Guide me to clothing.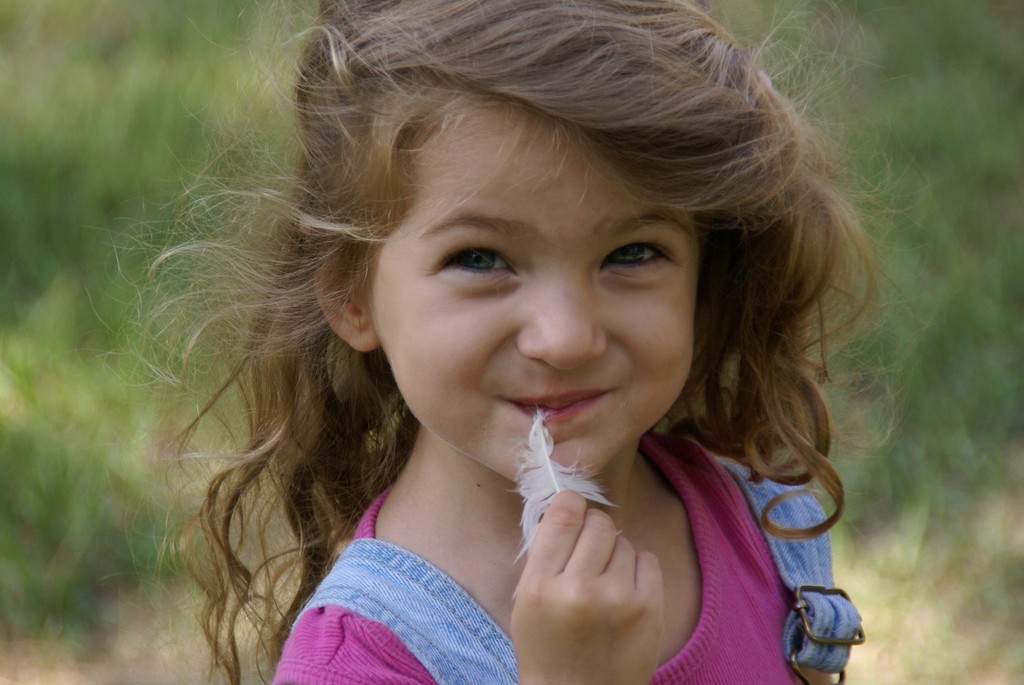
Guidance: 266, 437, 867, 684.
